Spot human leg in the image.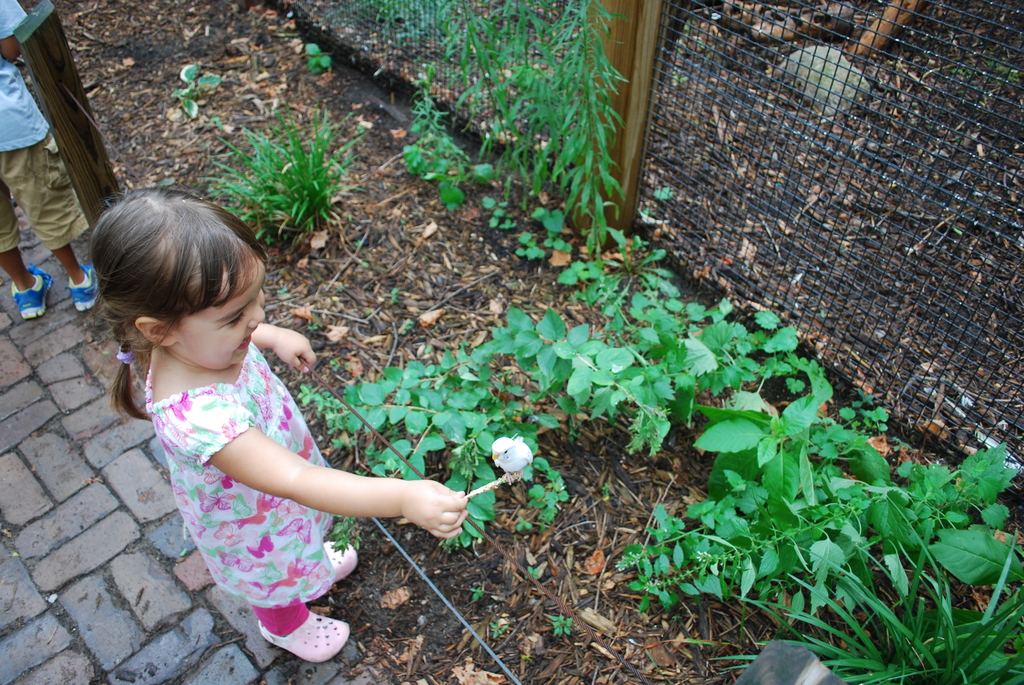
human leg found at rect(296, 535, 363, 584).
